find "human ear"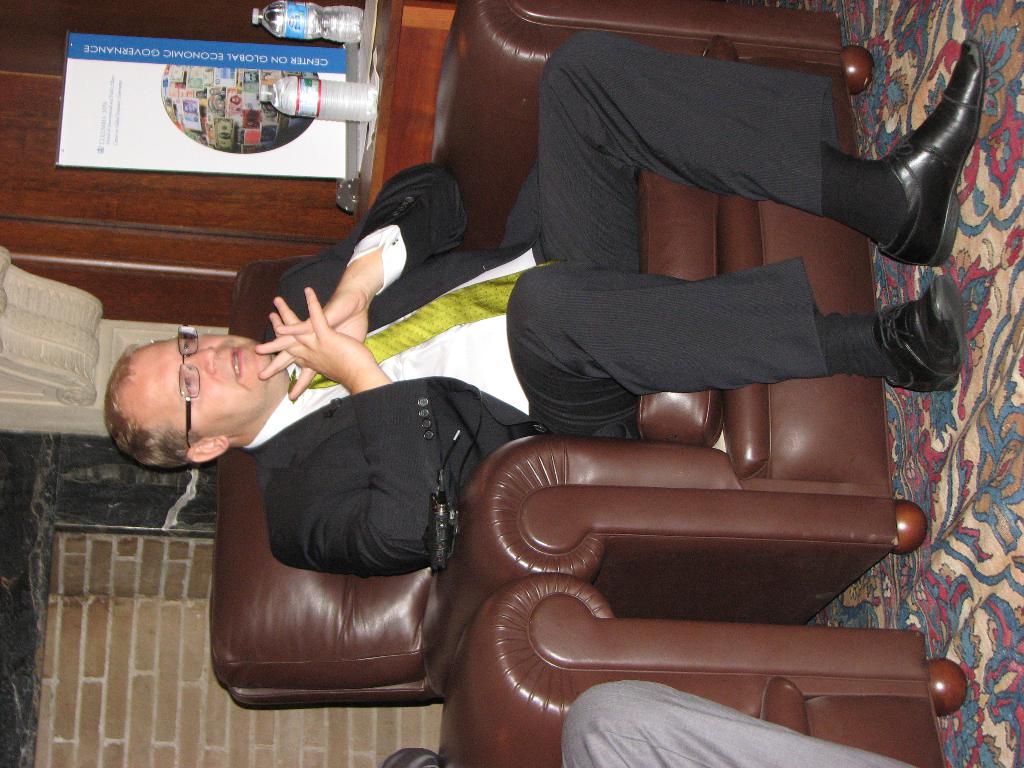
187,437,229,463
